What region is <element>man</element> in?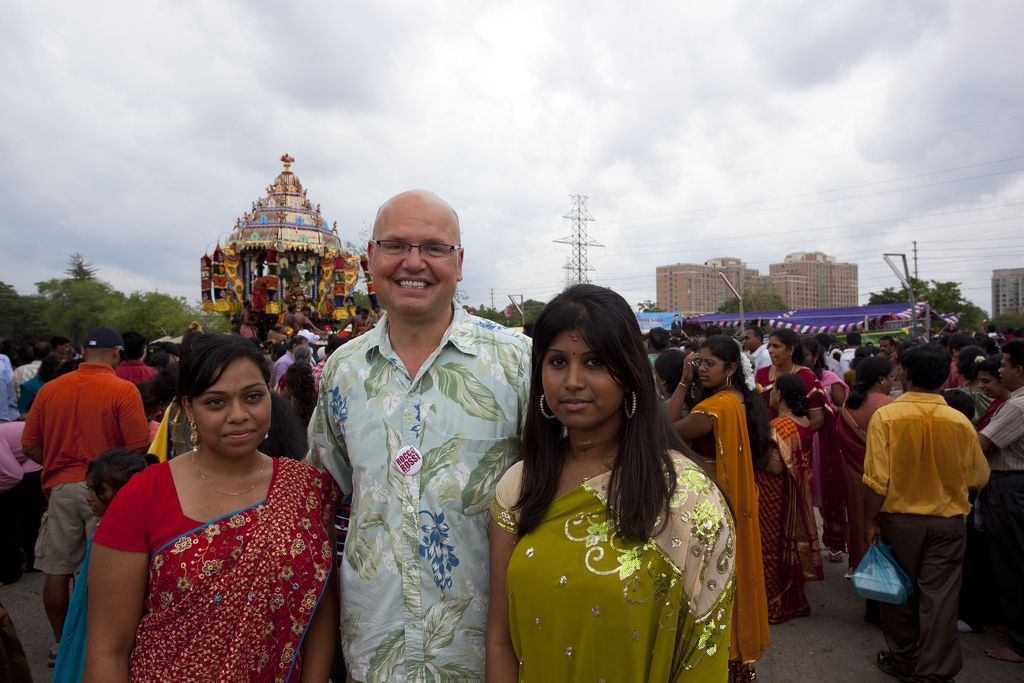
267, 335, 312, 395.
